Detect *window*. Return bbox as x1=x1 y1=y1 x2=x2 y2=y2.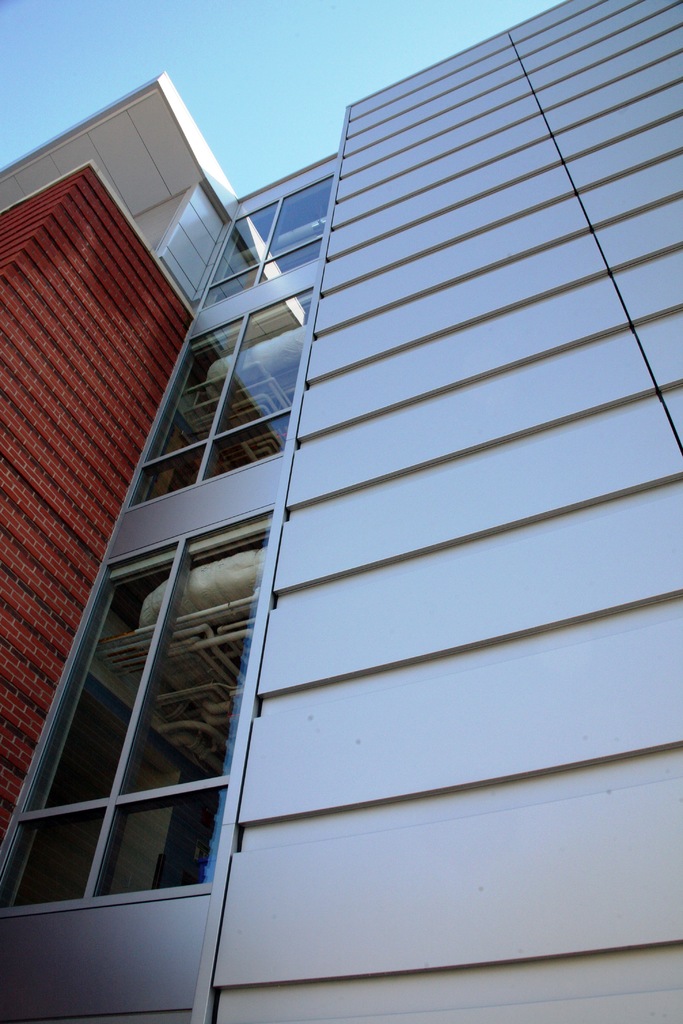
x1=0 y1=502 x2=273 y2=920.
